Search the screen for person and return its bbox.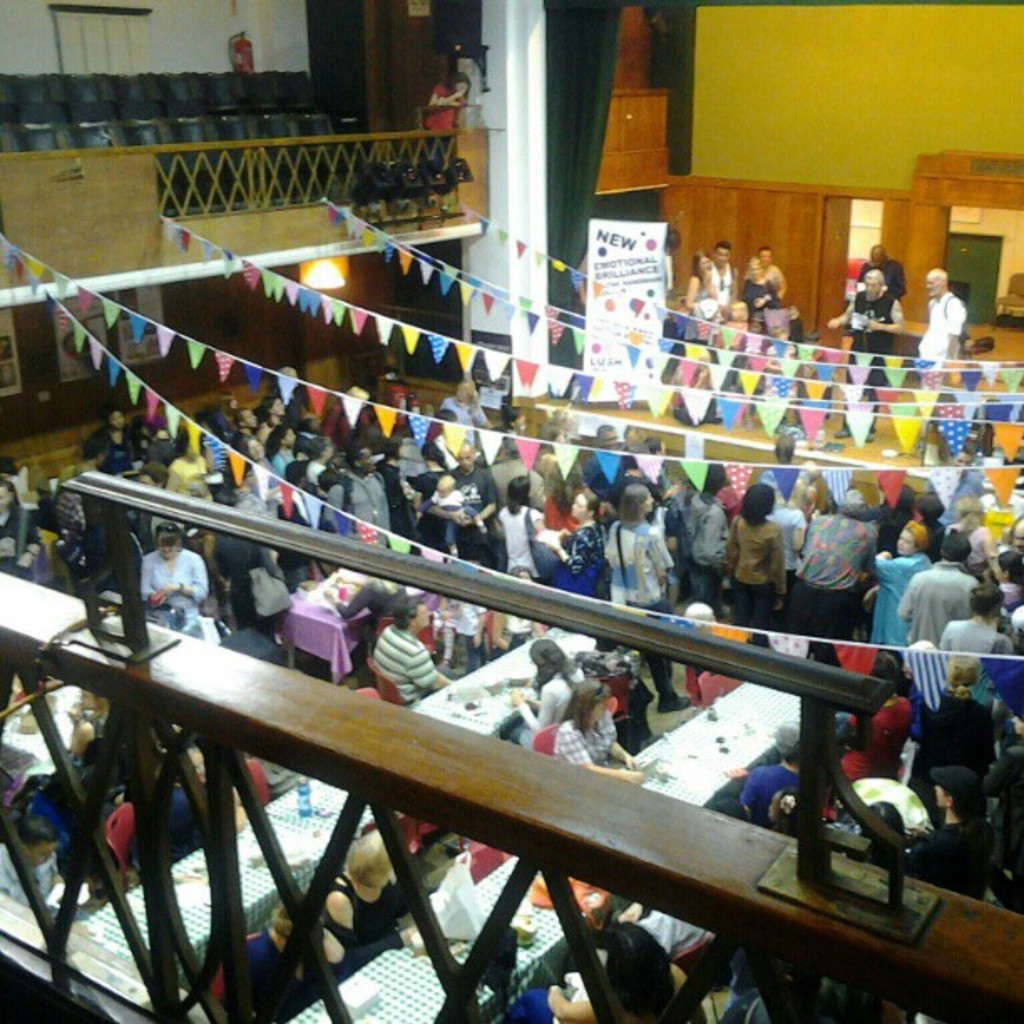
Found: 899:519:991:658.
